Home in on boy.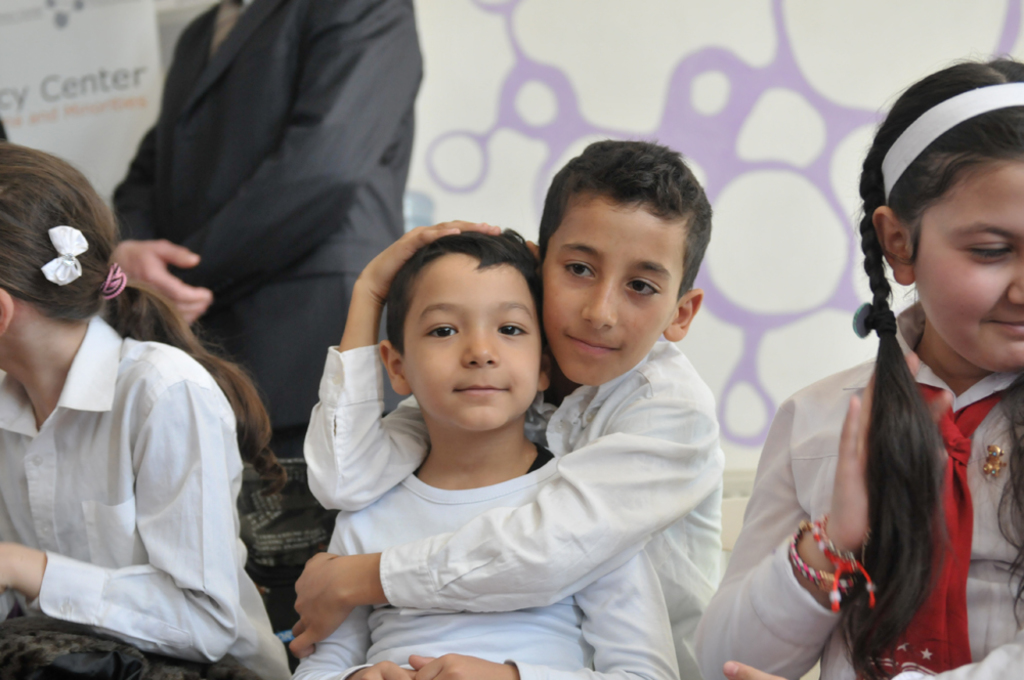
Homed in at Rect(291, 223, 678, 679).
